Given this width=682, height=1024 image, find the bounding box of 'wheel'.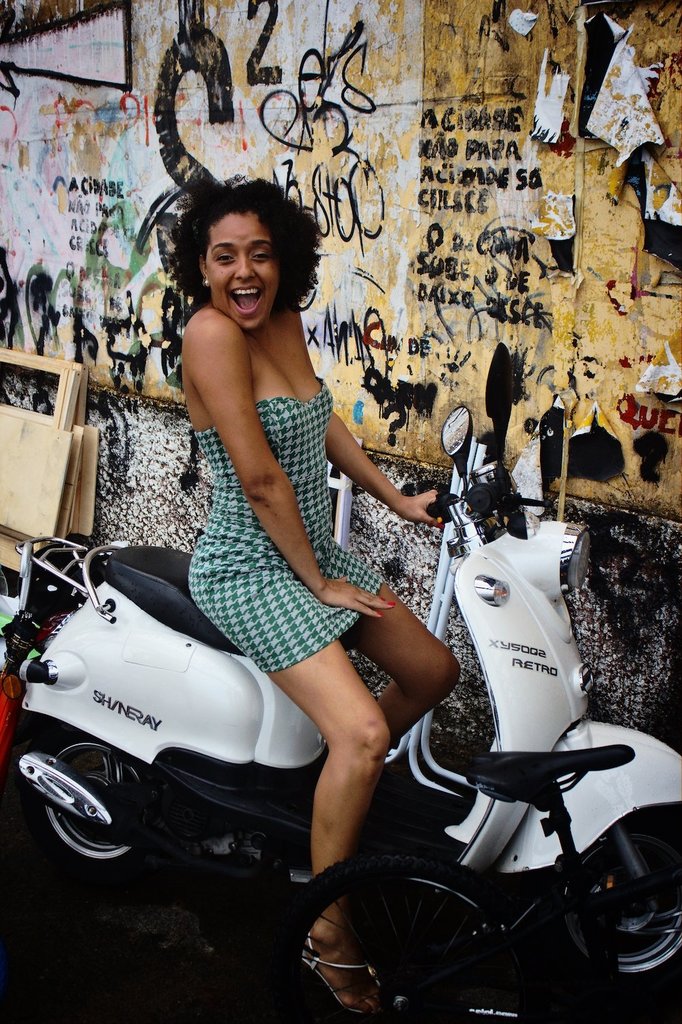
307 855 488 1006.
